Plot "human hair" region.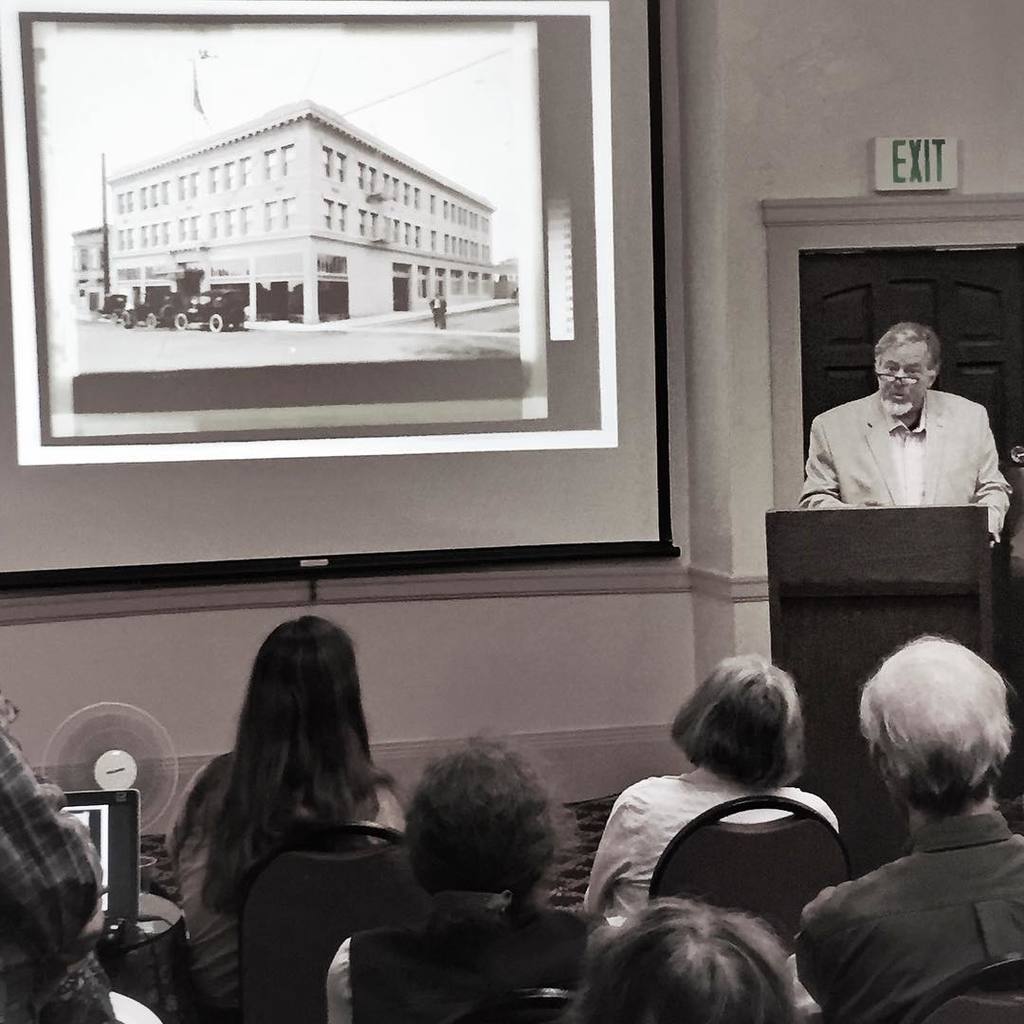
Plotted at l=665, t=657, r=817, b=792.
